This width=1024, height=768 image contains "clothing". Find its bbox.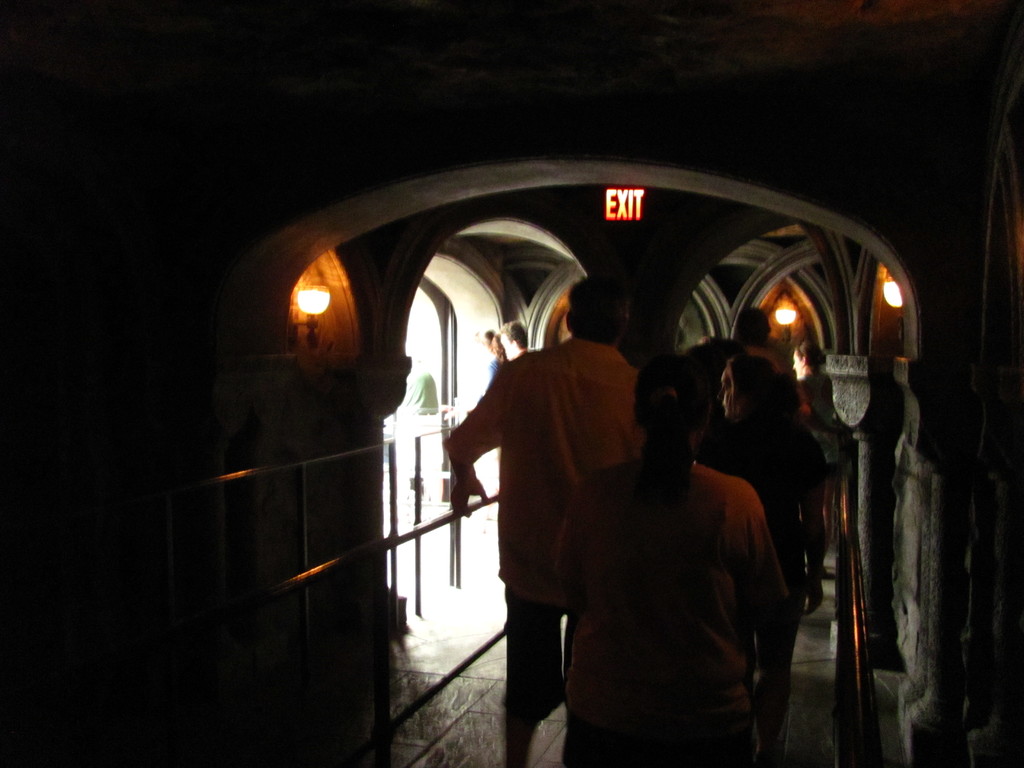
box=[564, 716, 751, 767].
